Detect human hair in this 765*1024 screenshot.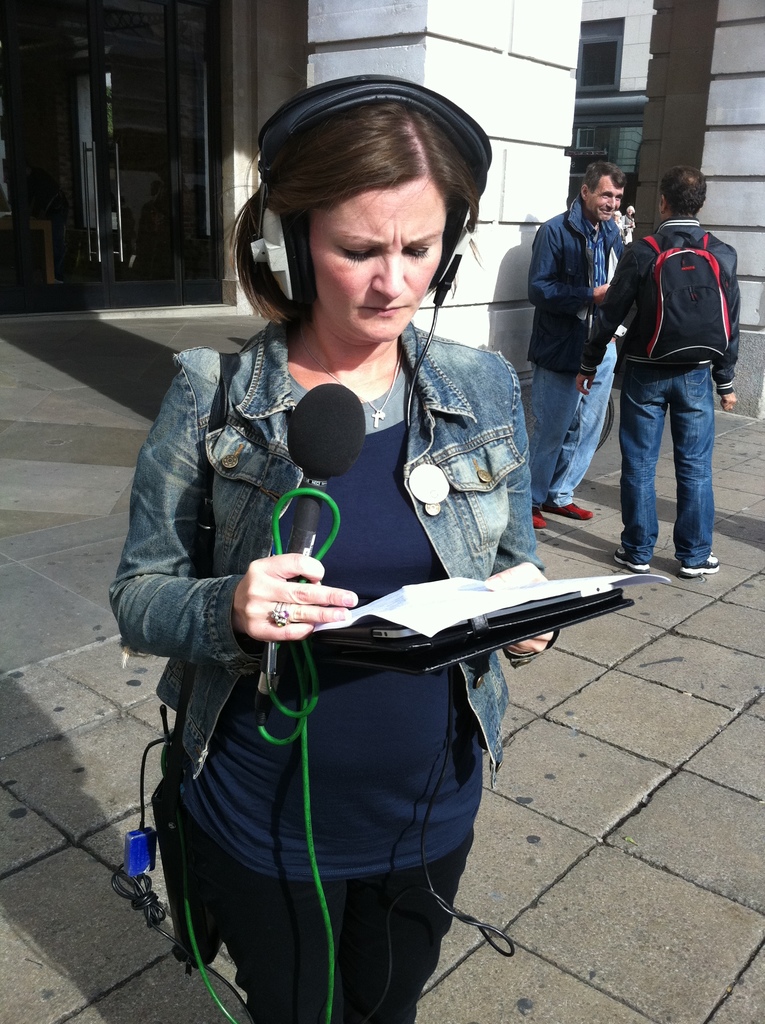
Detection: <bbox>661, 165, 707, 218</bbox>.
